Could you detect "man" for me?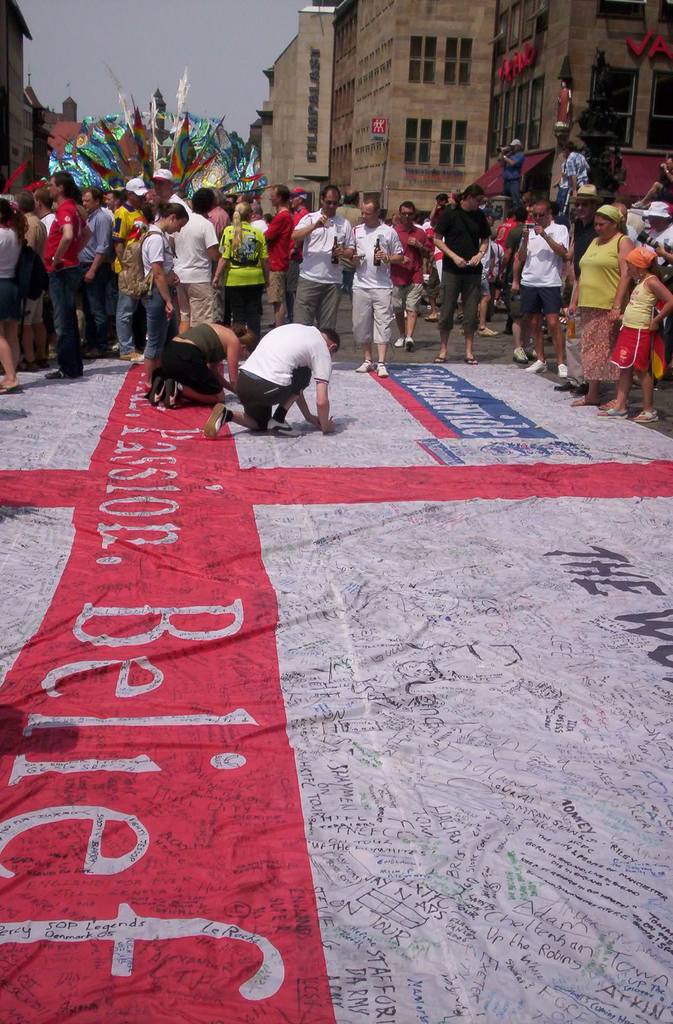
Detection result: 288:190:306:221.
